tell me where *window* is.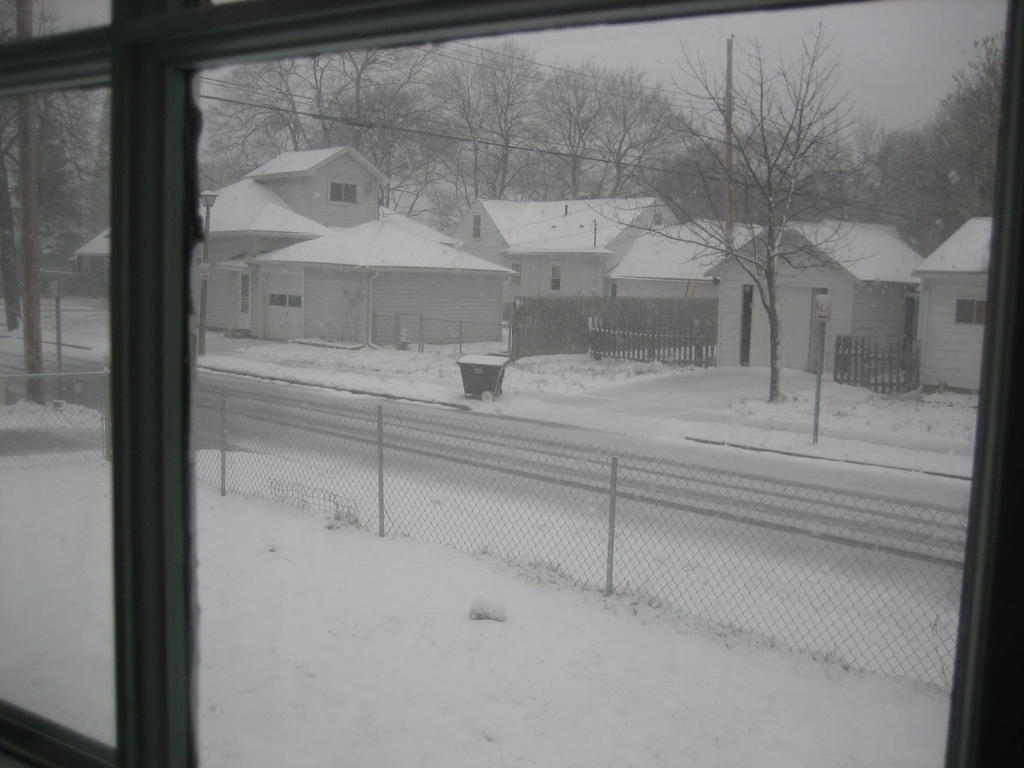
*window* is at x1=326, y1=177, x2=356, y2=204.
